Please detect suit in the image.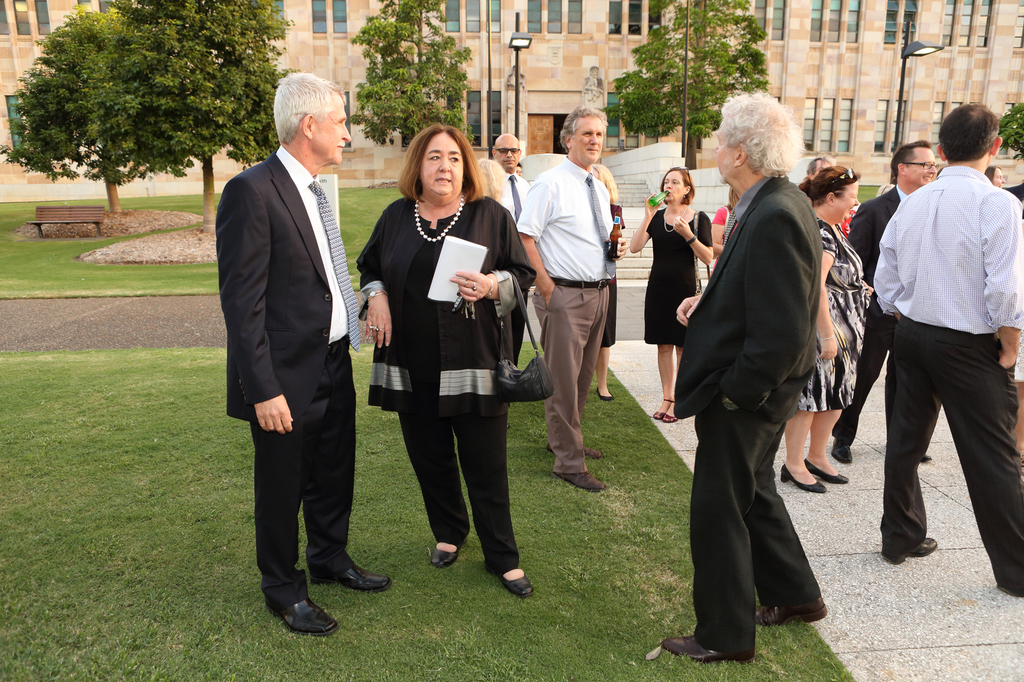
region(227, 70, 372, 633).
